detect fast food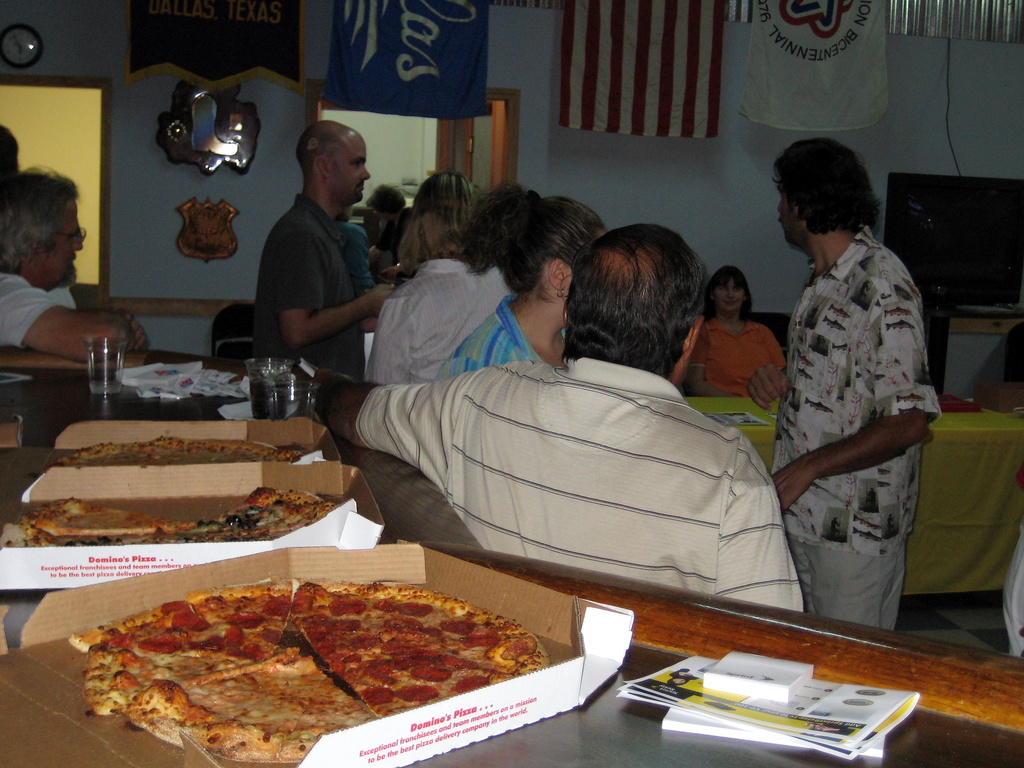
bbox=[86, 560, 561, 748]
